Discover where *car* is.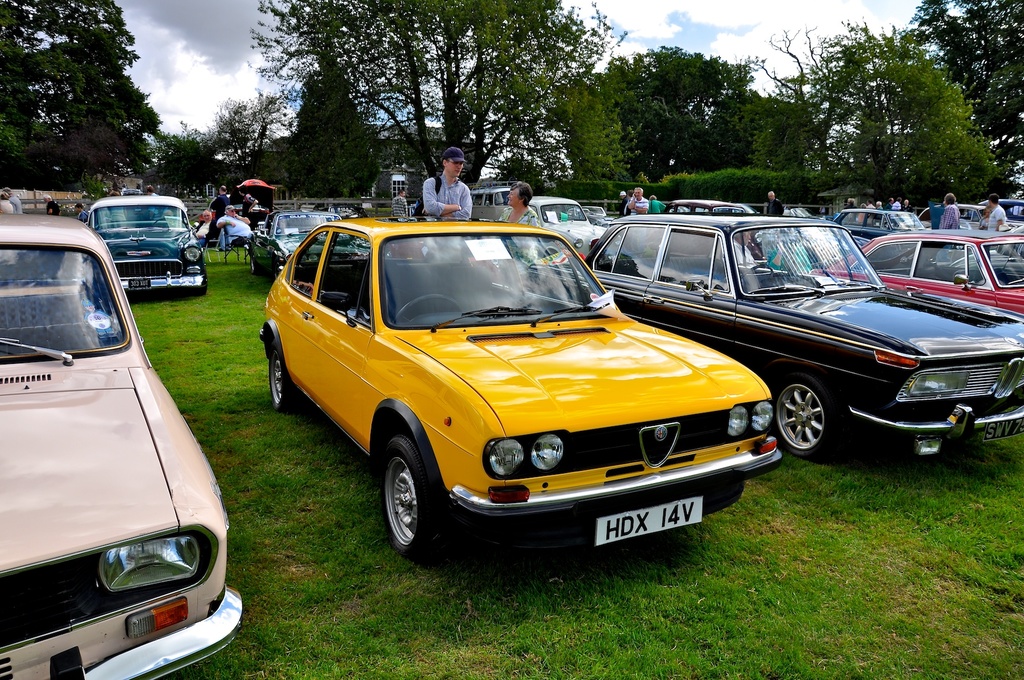
Discovered at bbox=(528, 198, 604, 235).
